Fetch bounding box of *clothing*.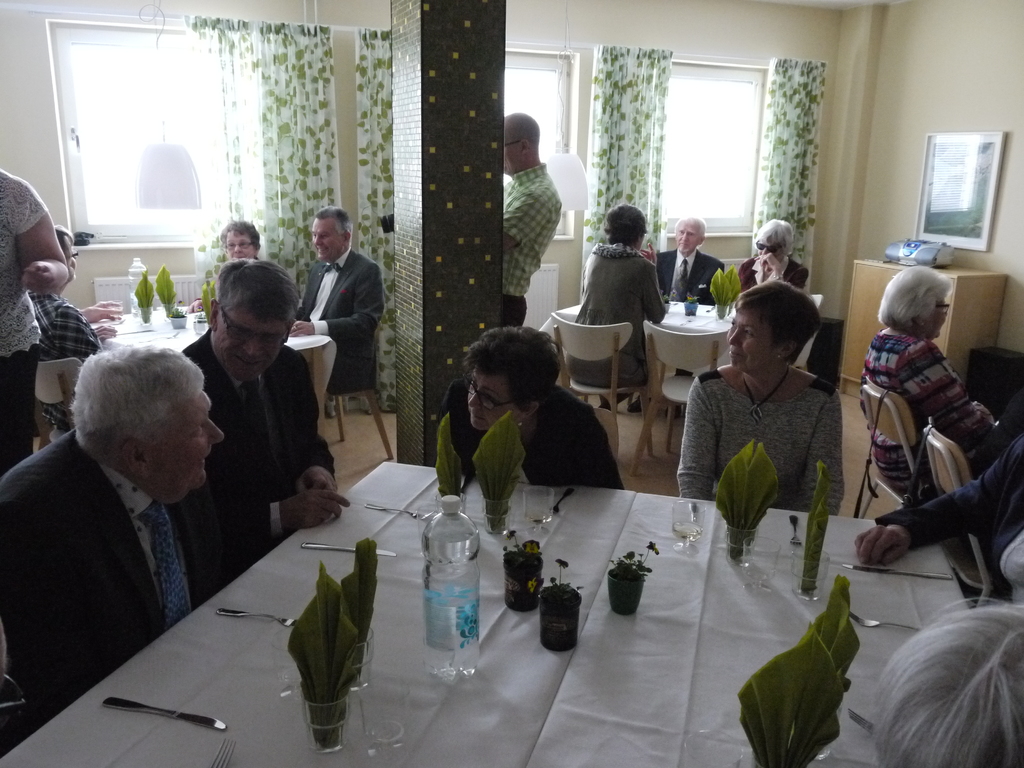
Bbox: pyautogui.locateOnScreen(563, 244, 662, 388).
